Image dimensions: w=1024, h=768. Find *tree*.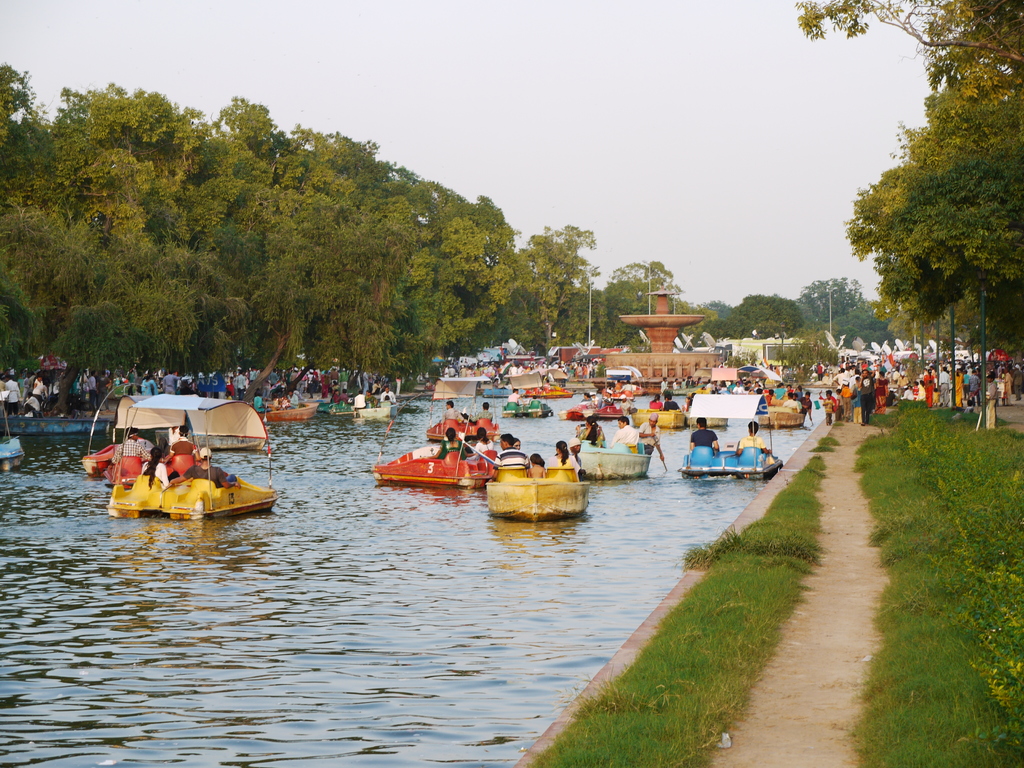
box(830, 308, 890, 348).
